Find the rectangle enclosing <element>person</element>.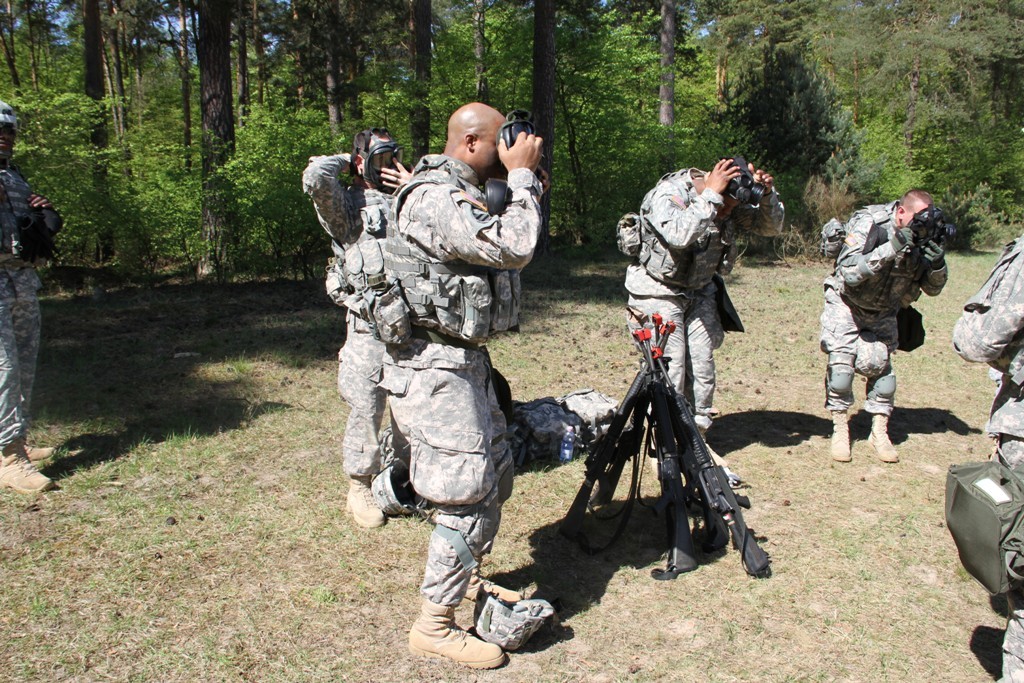
locate(0, 102, 59, 491).
